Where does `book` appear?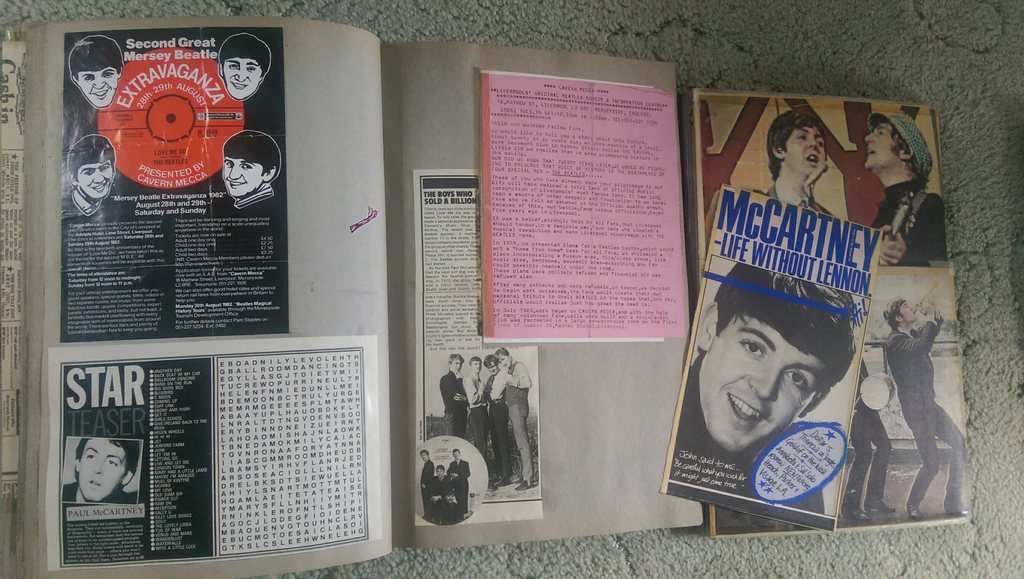
Appears at <box>676,95,976,545</box>.
